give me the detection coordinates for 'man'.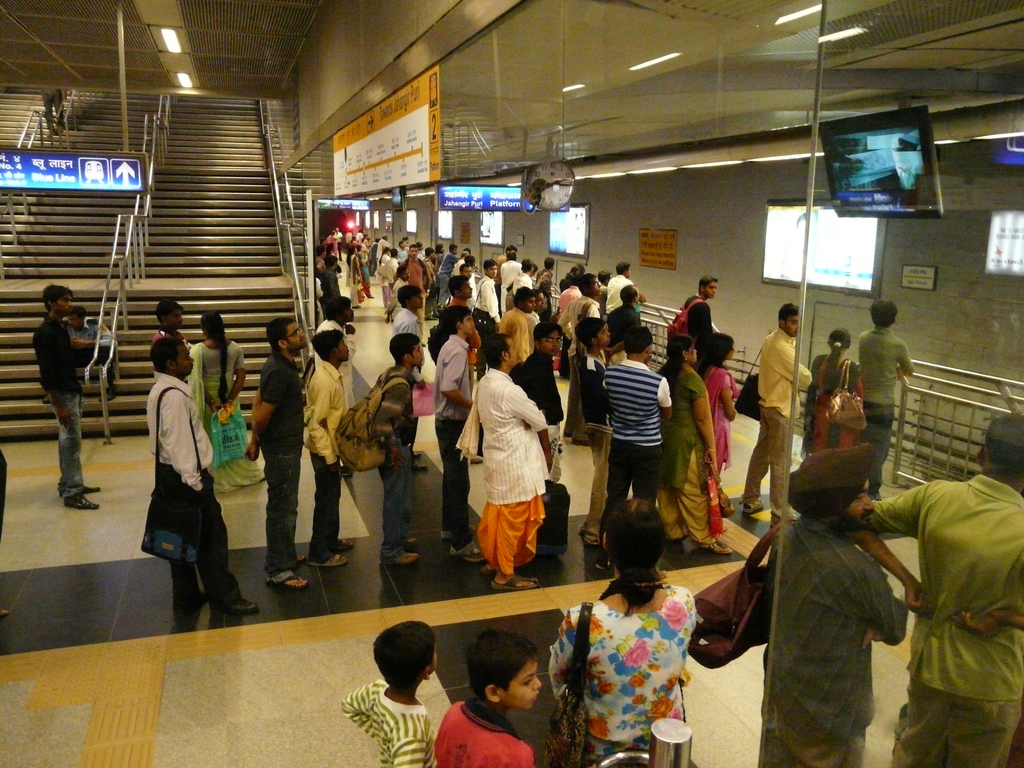
40/303/115/402.
